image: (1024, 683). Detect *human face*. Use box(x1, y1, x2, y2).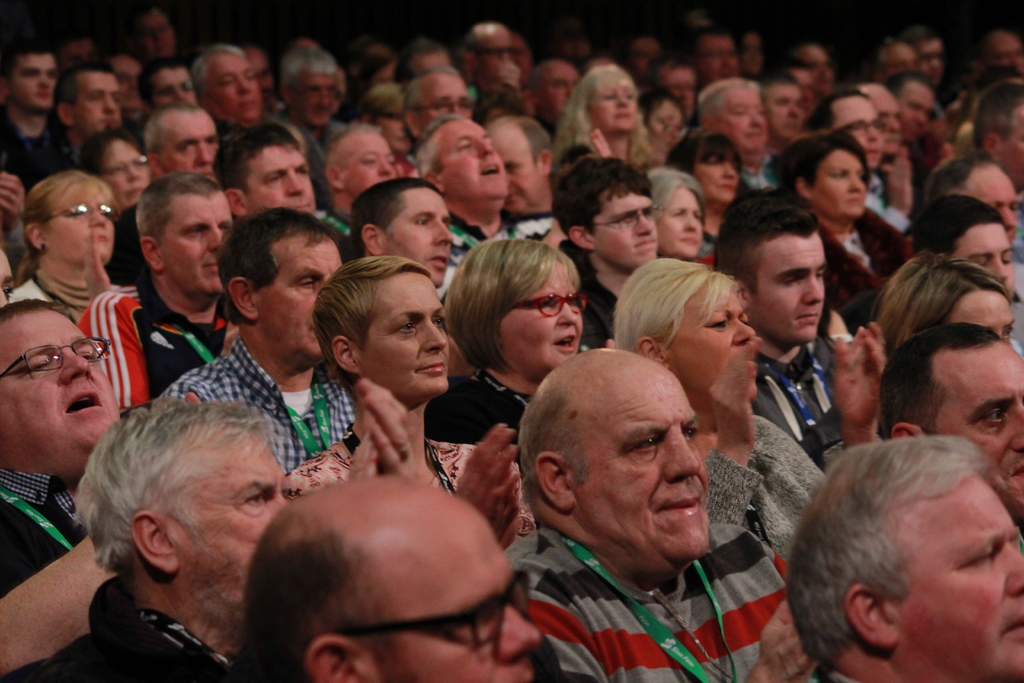
box(198, 53, 257, 128).
